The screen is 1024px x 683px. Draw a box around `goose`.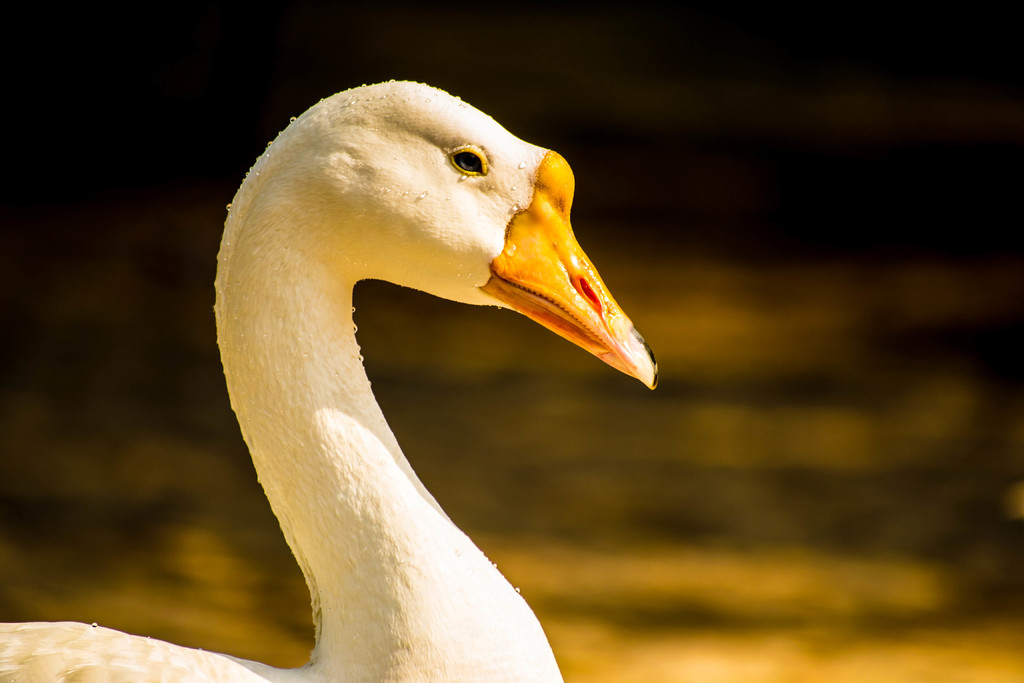
region(0, 70, 662, 682).
